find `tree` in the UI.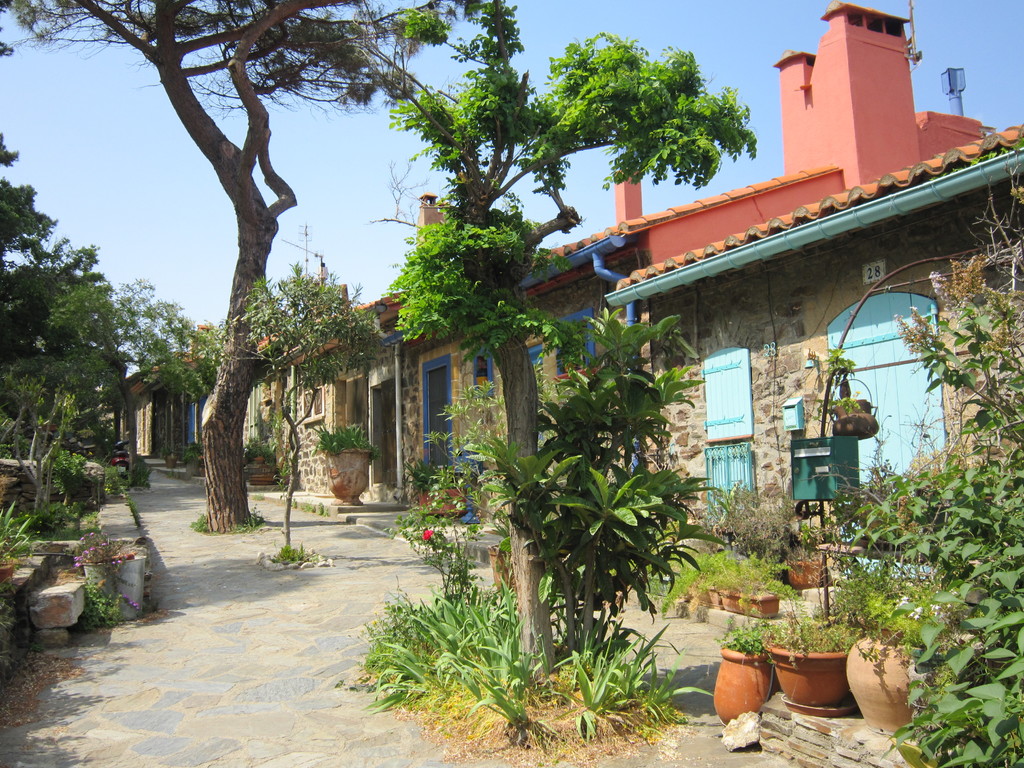
UI element at bbox=[314, 0, 774, 680].
